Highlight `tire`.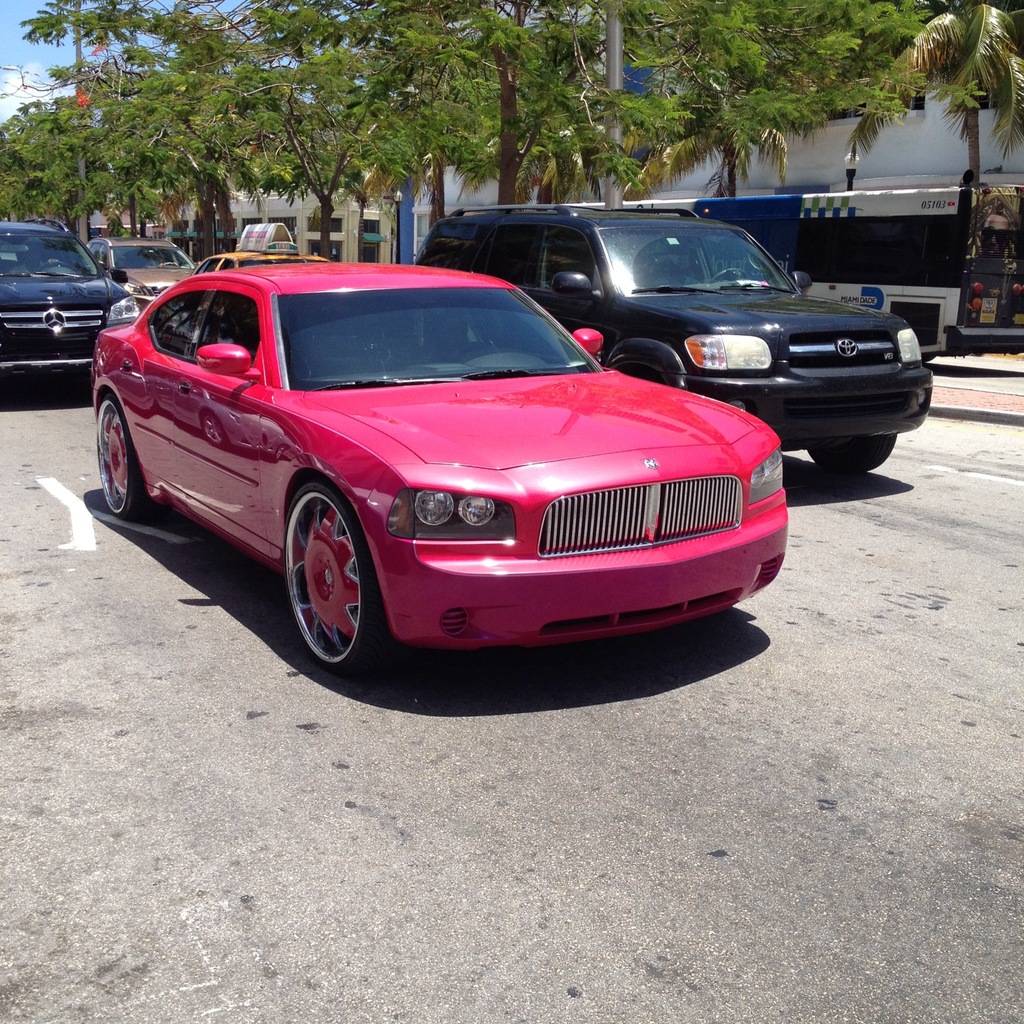
Highlighted region: <region>95, 396, 163, 522</region>.
